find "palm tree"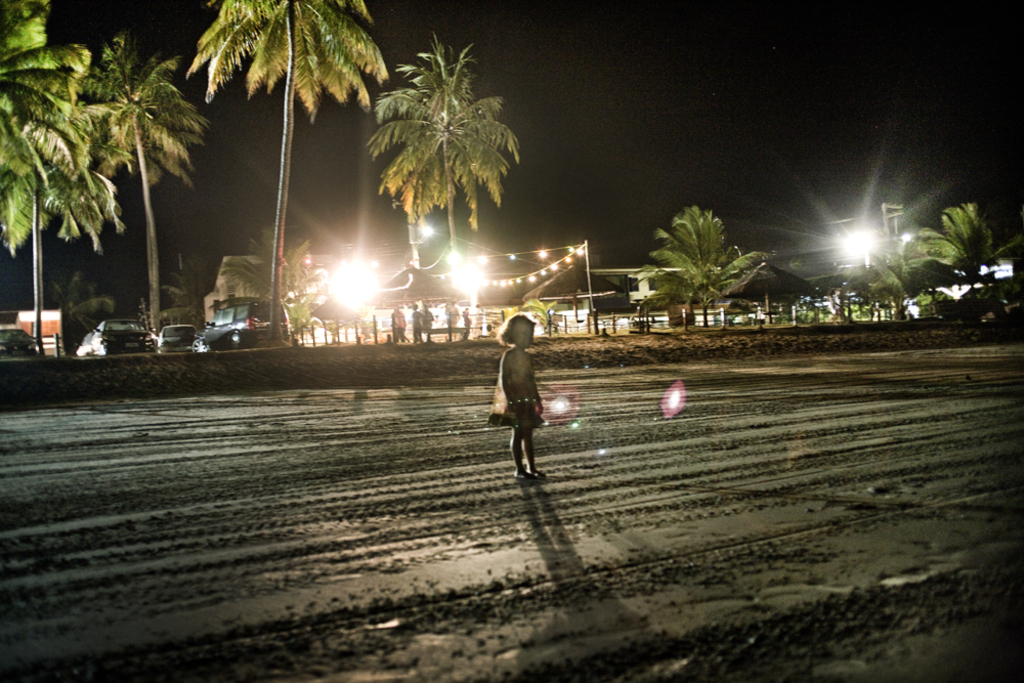
bbox=[67, 32, 209, 332]
